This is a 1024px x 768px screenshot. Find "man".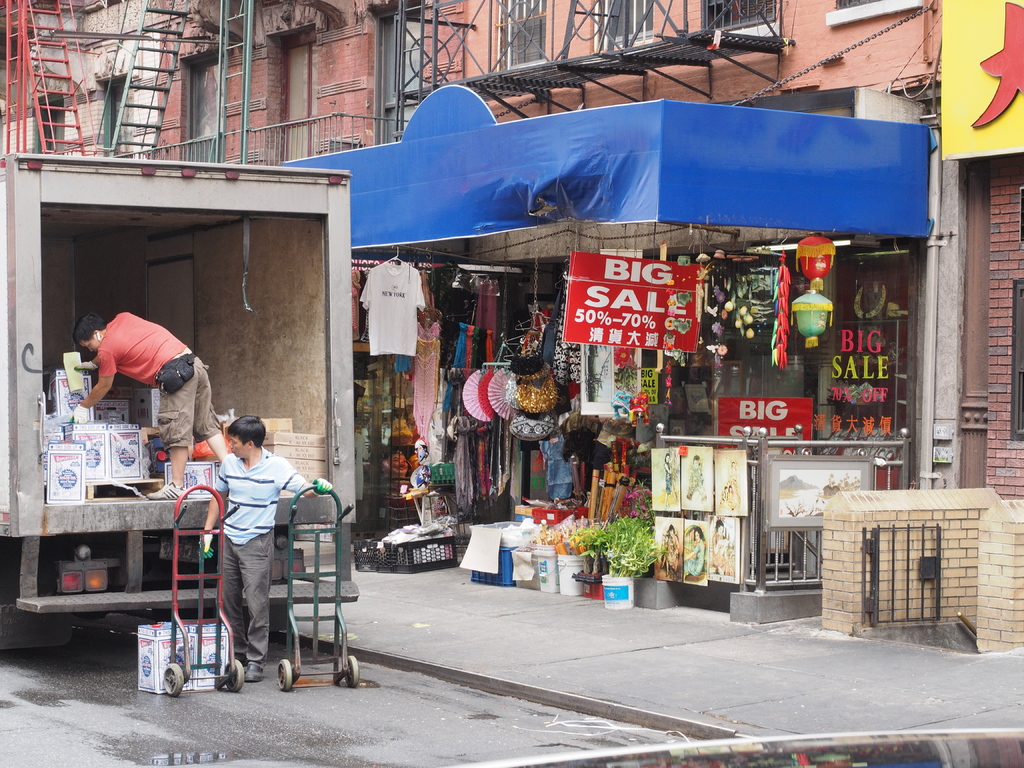
Bounding box: pyautogui.locateOnScreen(43, 308, 245, 513).
